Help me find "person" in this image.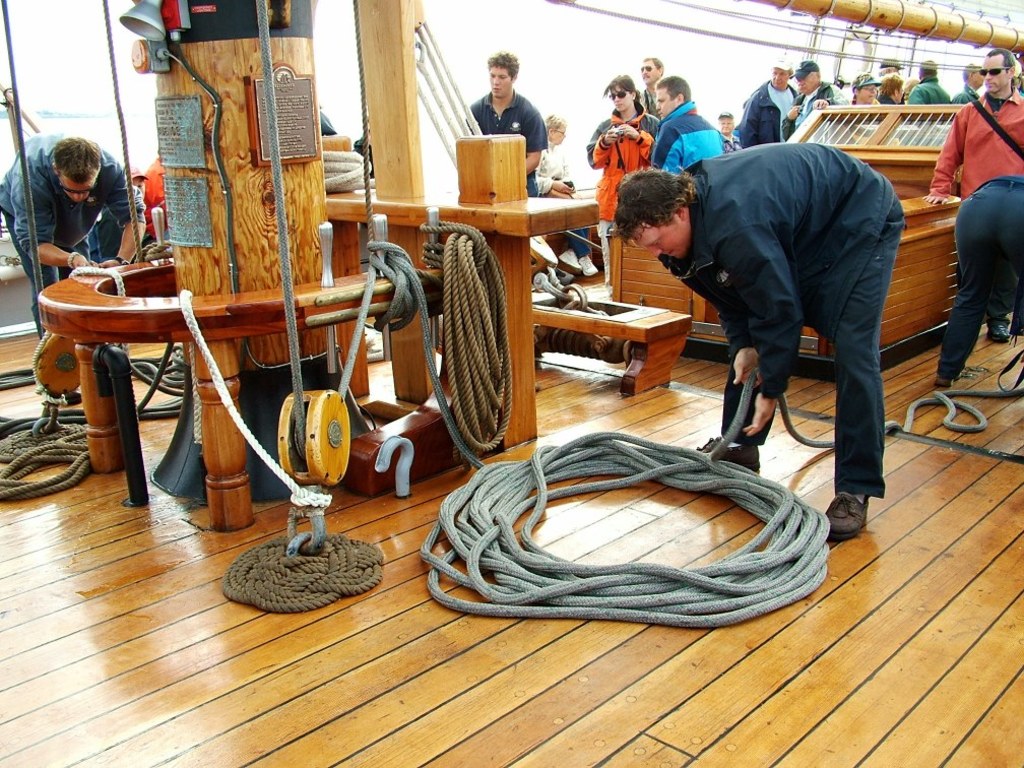
Found it: (x1=0, y1=127, x2=145, y2=407).
